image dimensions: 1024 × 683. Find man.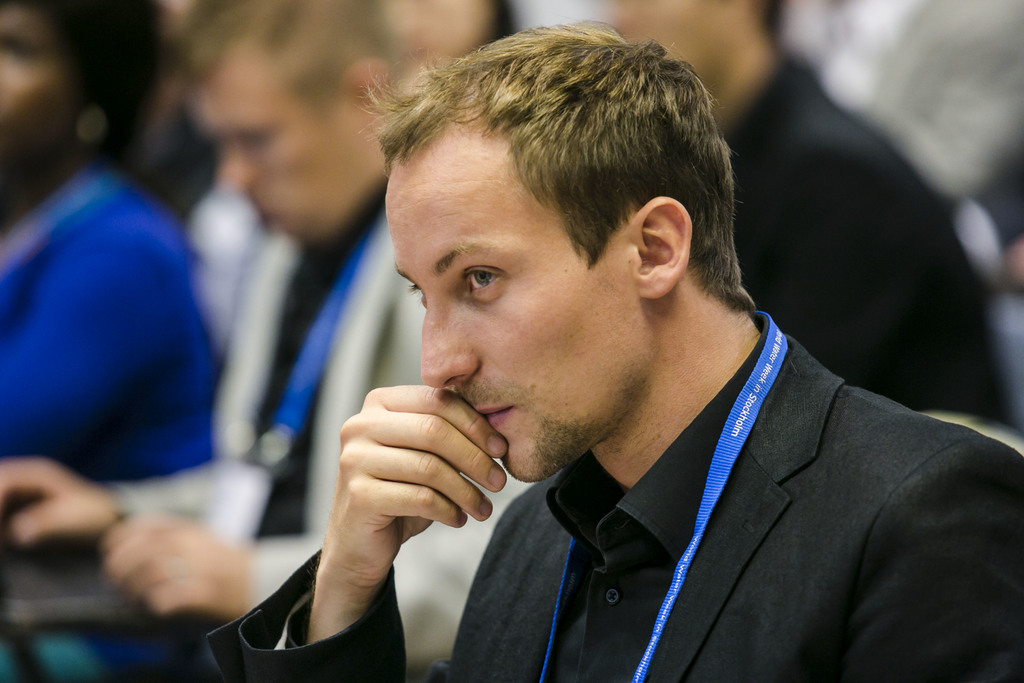
detection(0, 0, 534, 682).
